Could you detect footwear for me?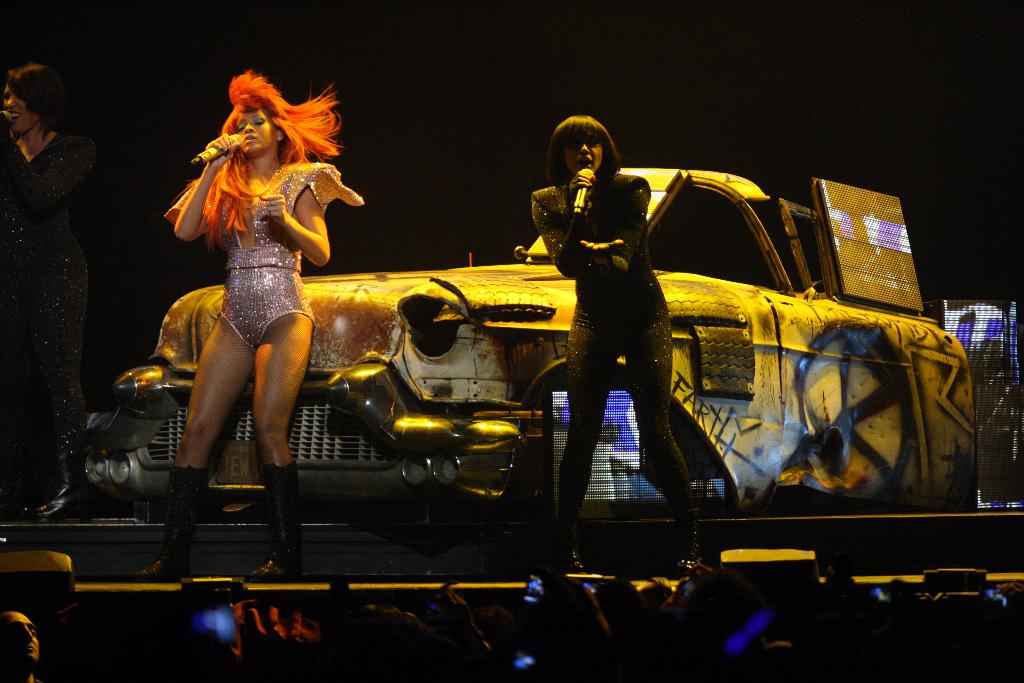
Detection result: (678, 509, 706, 570).
